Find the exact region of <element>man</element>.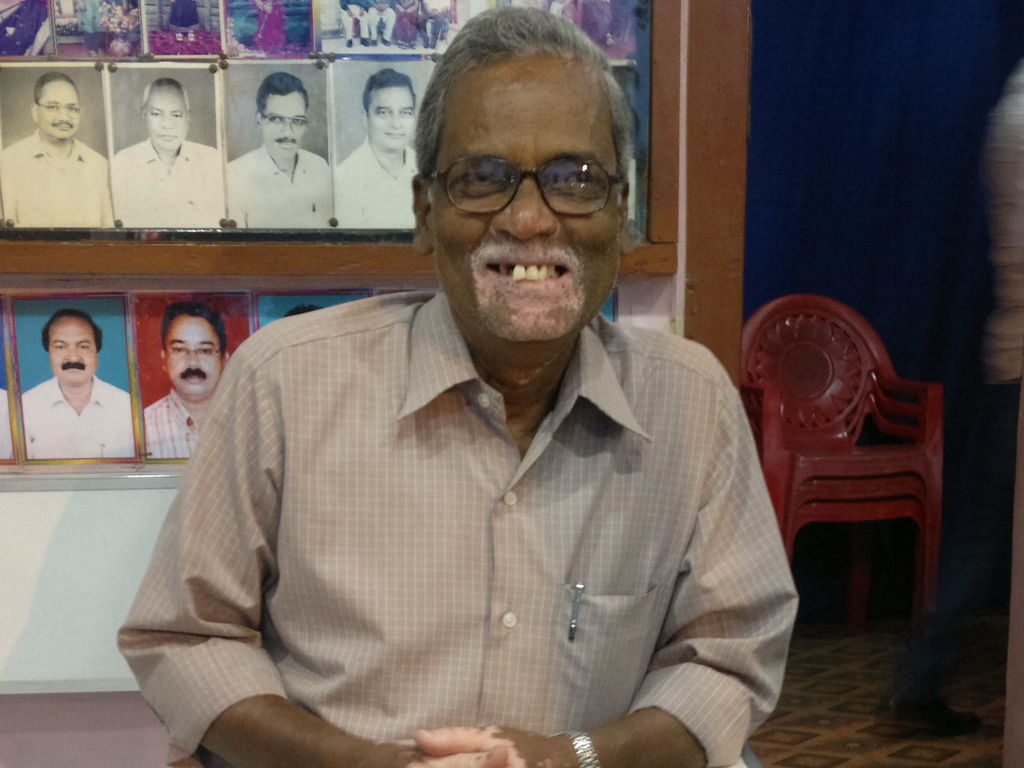
Exact region: [x1=225, y1=74, x2=336, y2=228].
